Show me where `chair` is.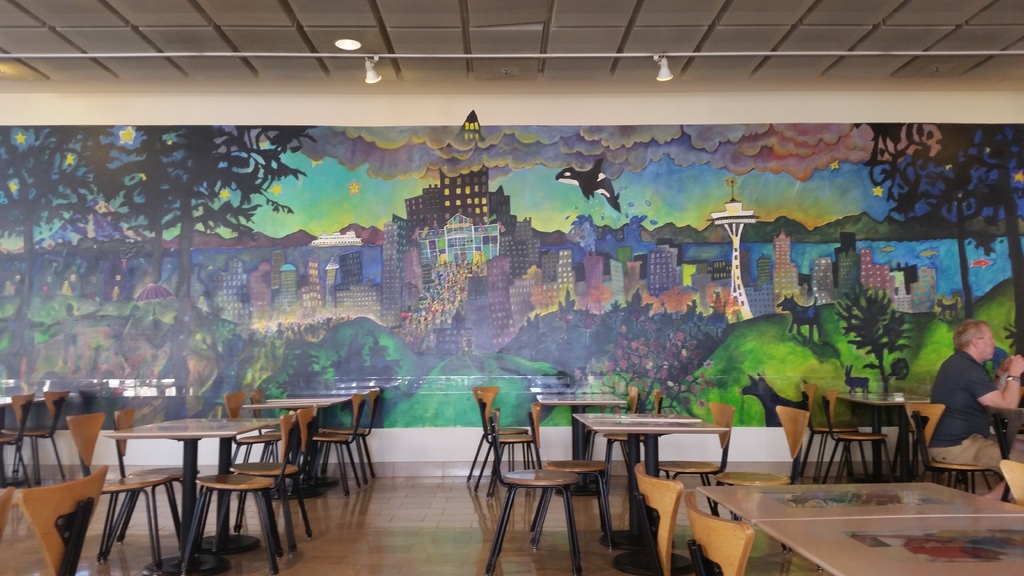
`chair` is at region(461, 382, 539, 495).
